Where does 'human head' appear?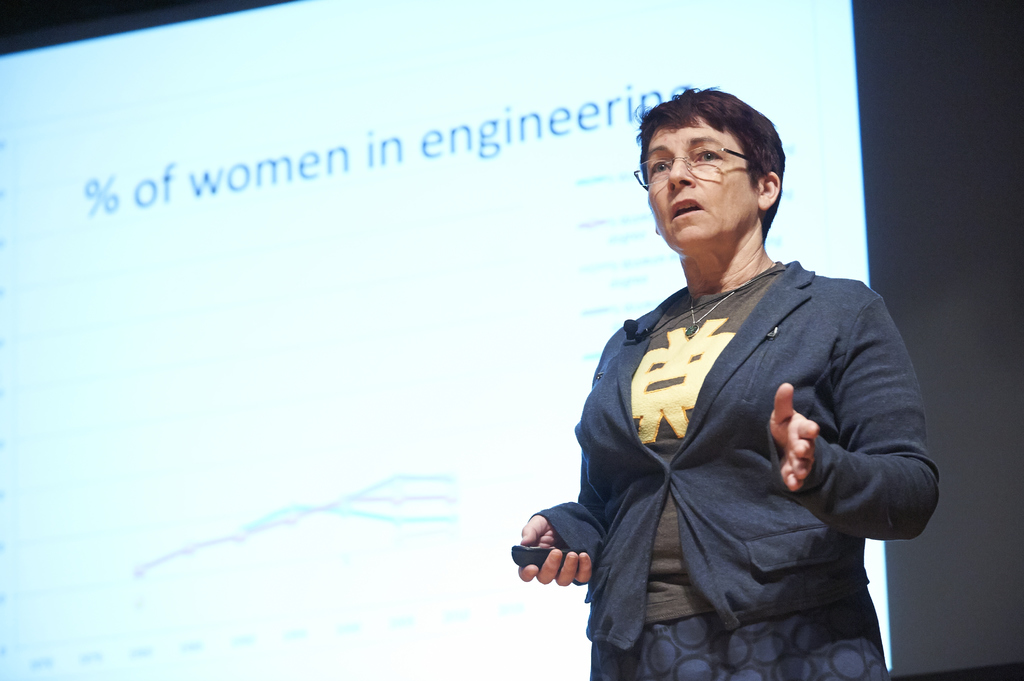
Appears at 639, 104, 793, 232.
